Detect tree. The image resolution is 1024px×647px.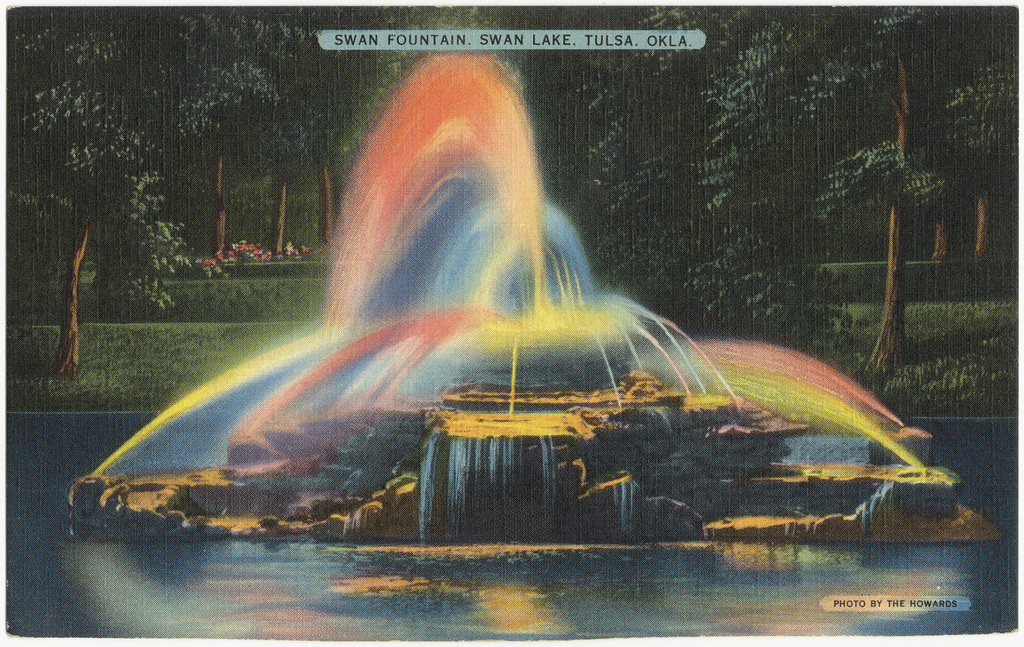
[x1=251, y1=0, x2=339, y2=270].
